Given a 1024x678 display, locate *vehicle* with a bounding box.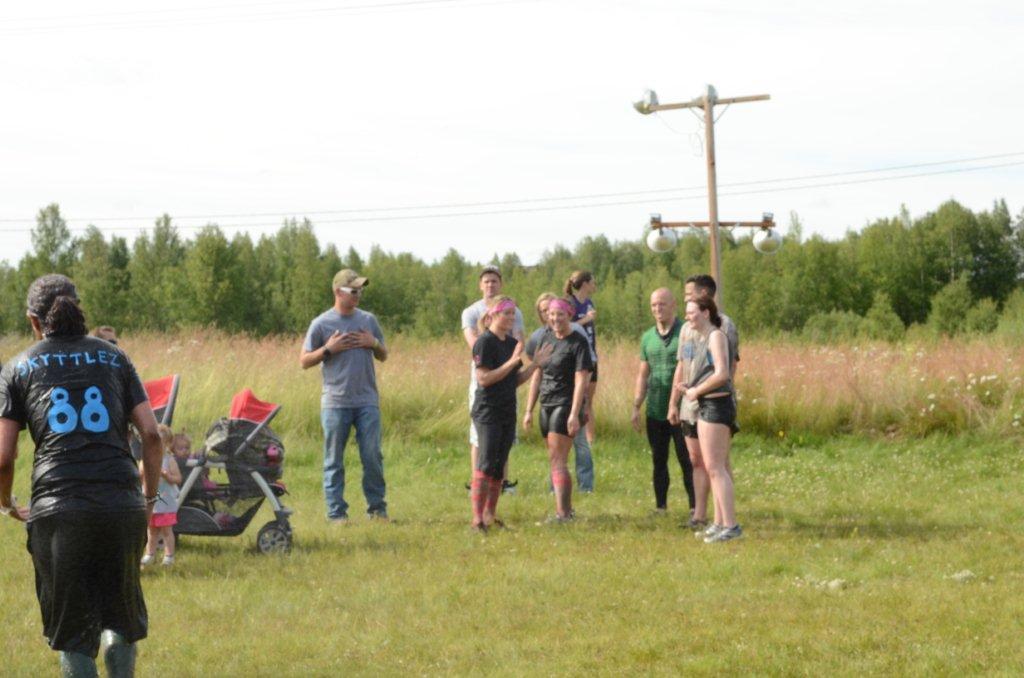
Located: Rect(140, 414, 302, 558).
